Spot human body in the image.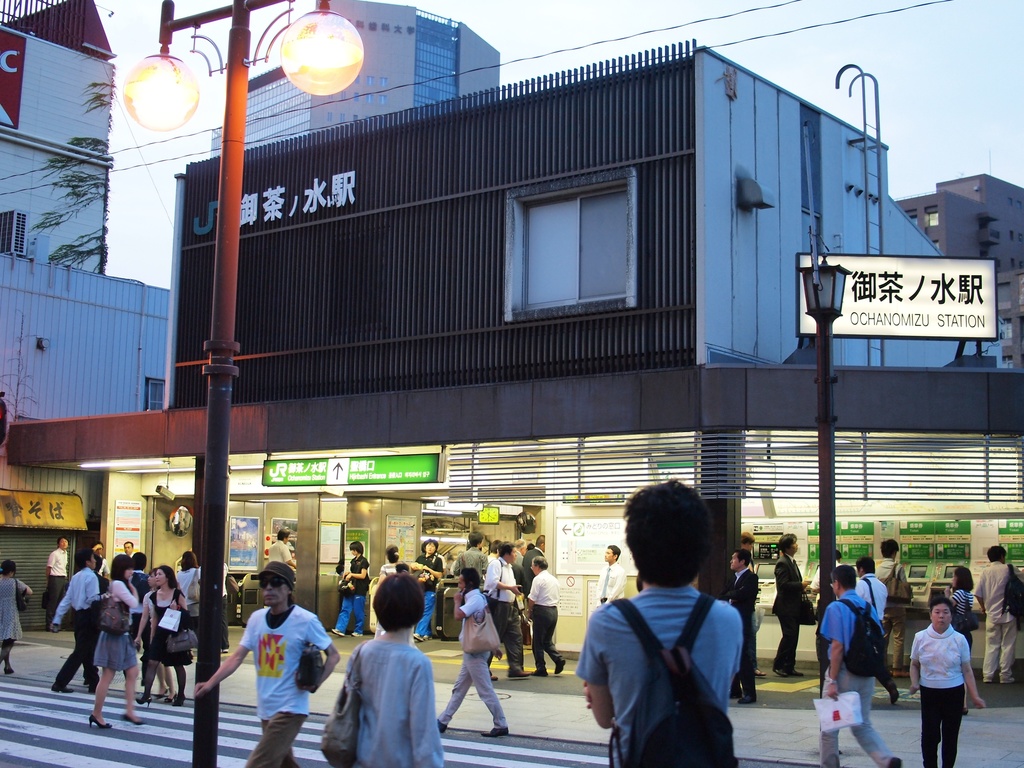
human body found at 334 624 454 767.
